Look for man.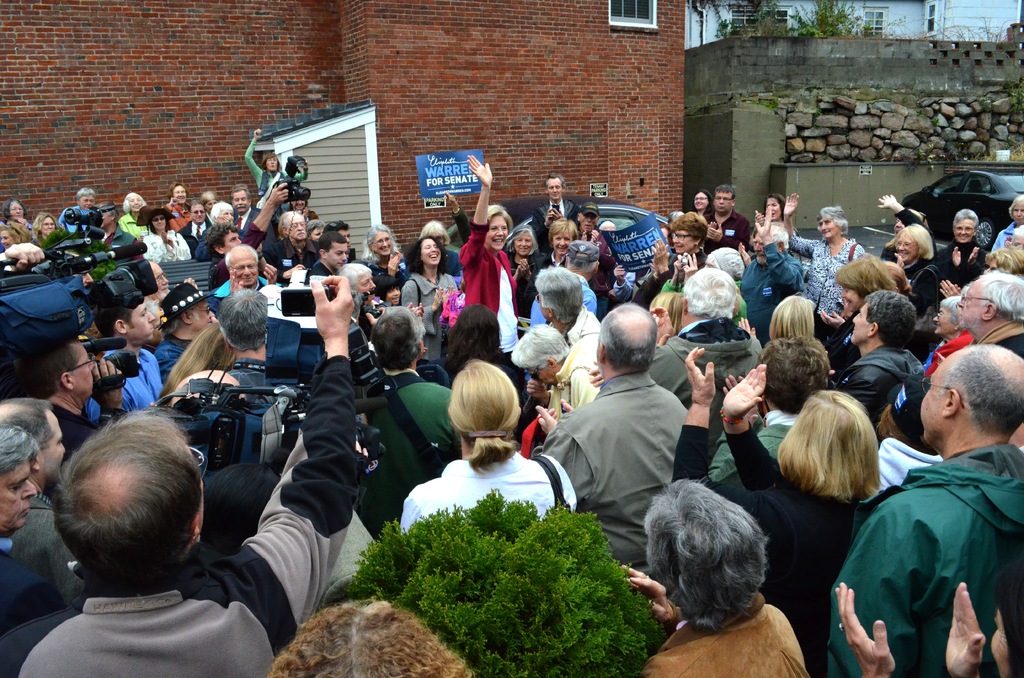
Found: (x1=1, y1=275, x2=355, y2=677).
